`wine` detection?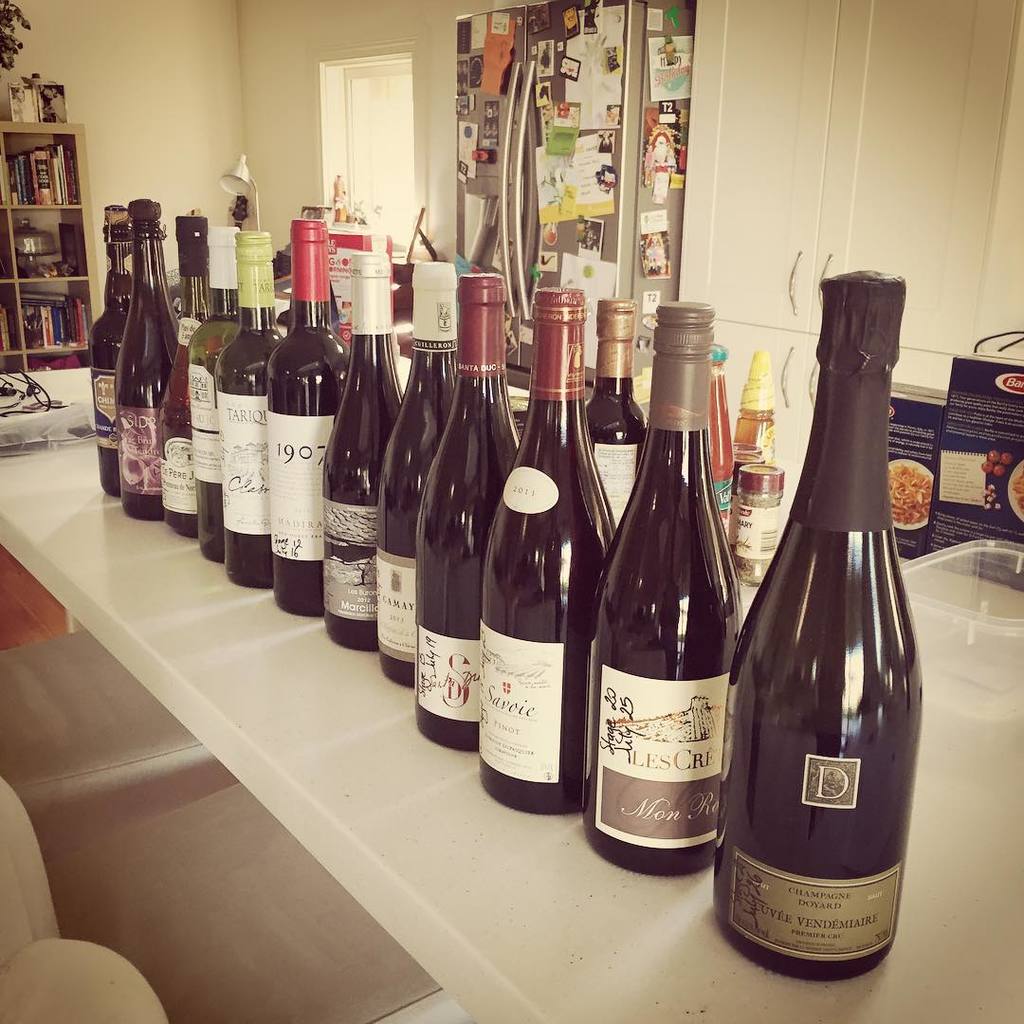
x1=417 y1=274 x2=521 y2=752
